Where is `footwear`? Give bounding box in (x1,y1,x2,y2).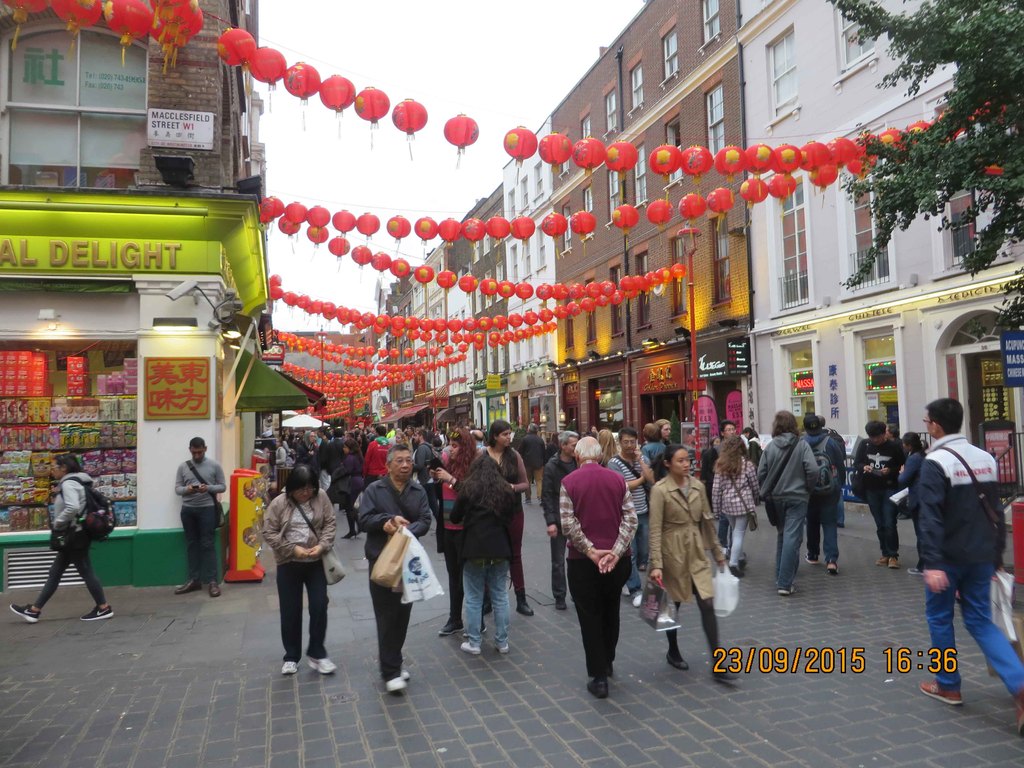
(207,583,218,596).
